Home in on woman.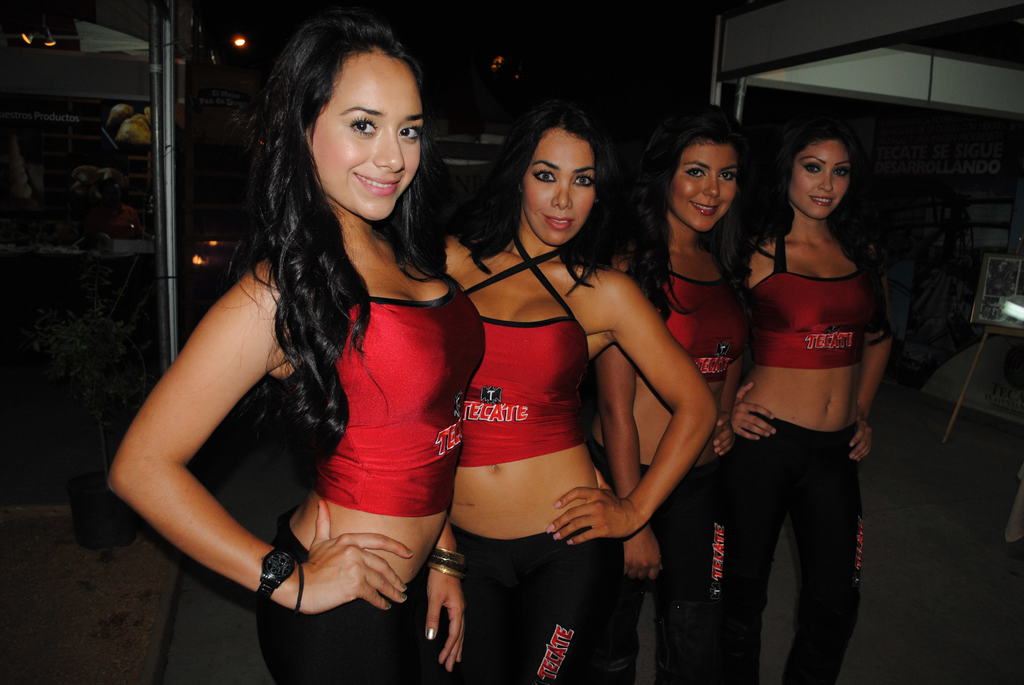
Homed in at [left=99, top=20, right=506, bottom=670].
